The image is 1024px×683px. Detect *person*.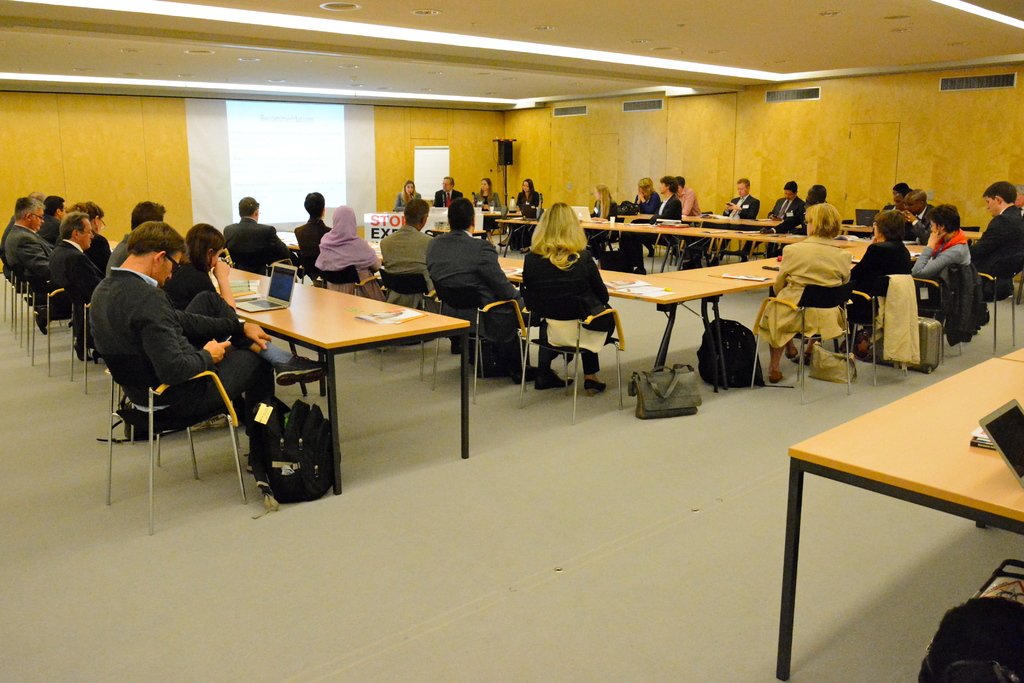
Detection: l=769, t=188, r=802, b=222.
